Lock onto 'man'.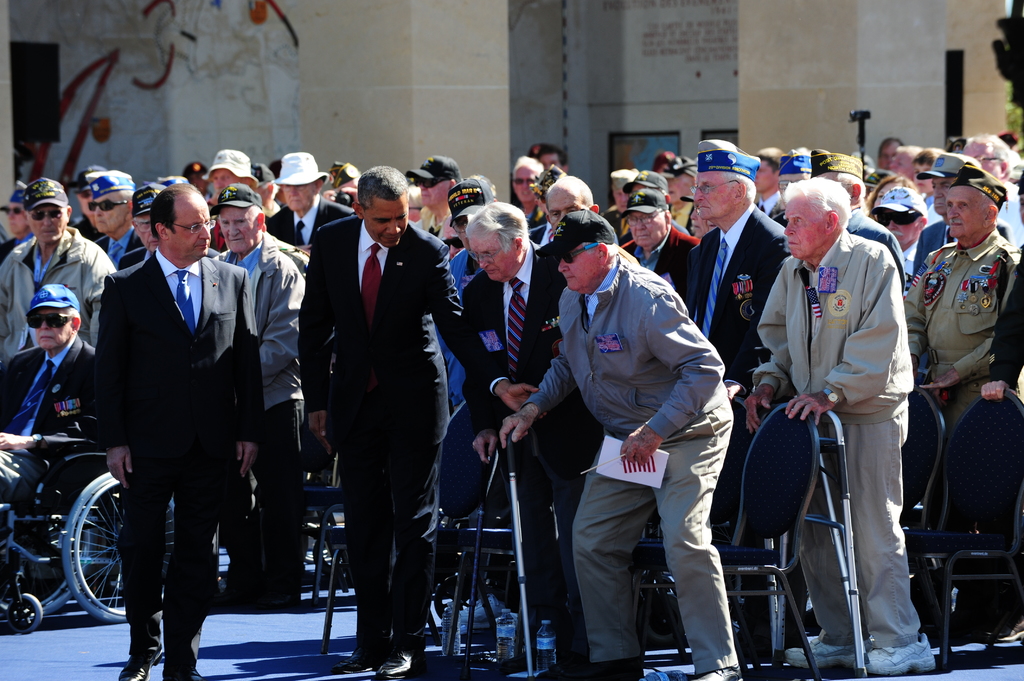
Locked: 499,208,746,680.
